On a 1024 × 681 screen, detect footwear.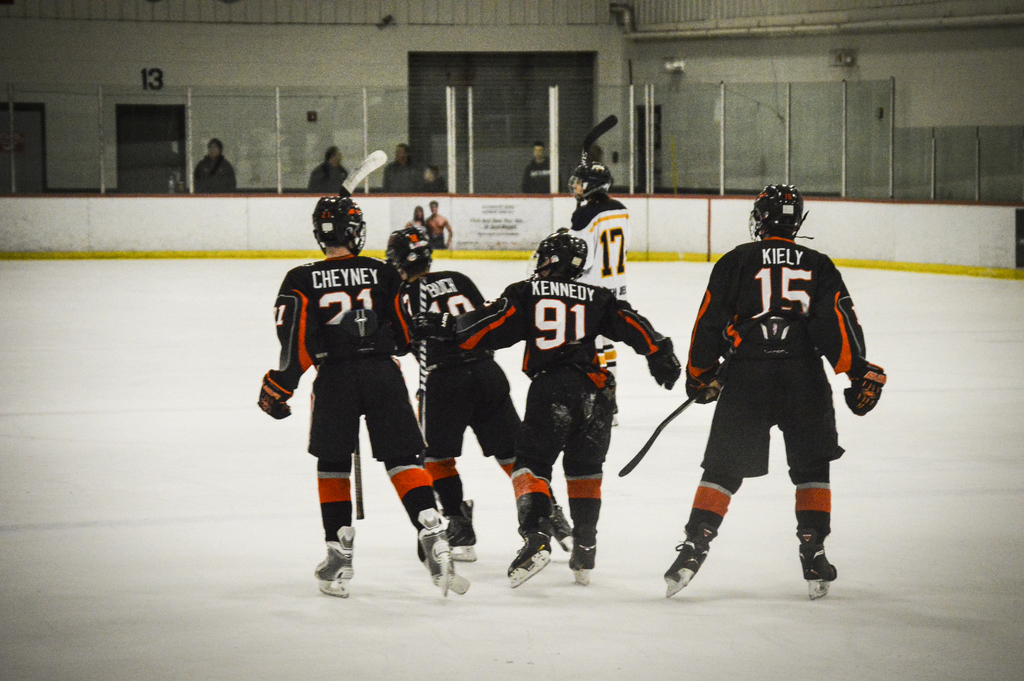
<bbox>546, 495, 571, 549</bbox>.
